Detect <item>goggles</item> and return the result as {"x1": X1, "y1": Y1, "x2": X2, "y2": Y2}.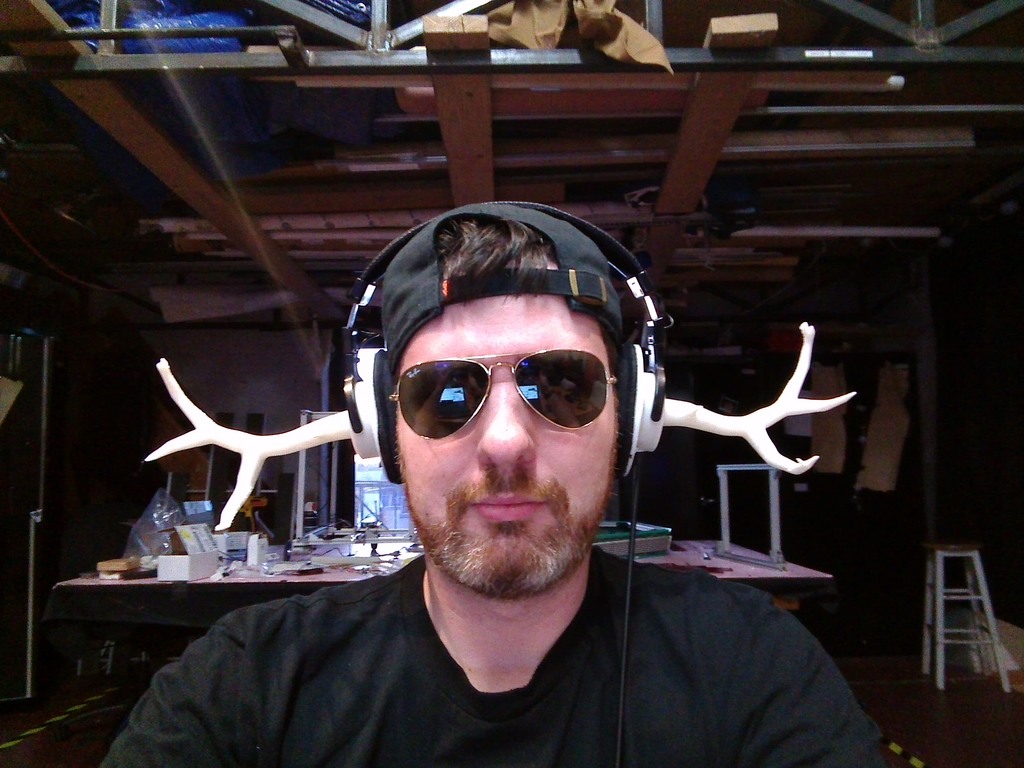
{"x1": 384, "y1": 344, "x2": 615, "y2": 442}.
